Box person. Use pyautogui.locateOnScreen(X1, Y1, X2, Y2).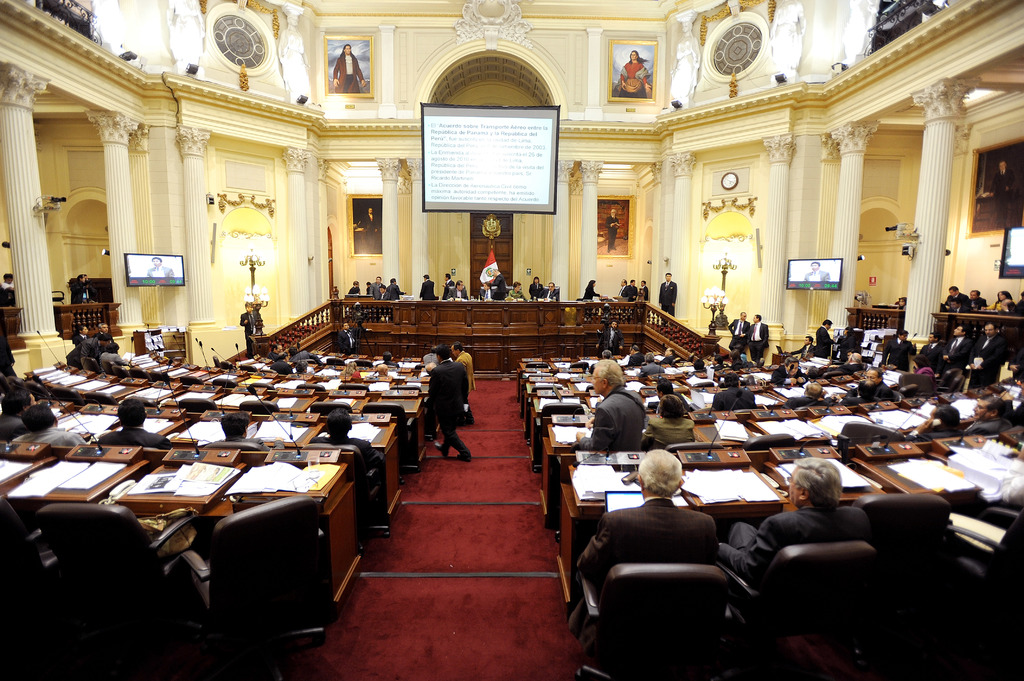
pyautogui.locateOnScreen(618, 278, 627, 298).
